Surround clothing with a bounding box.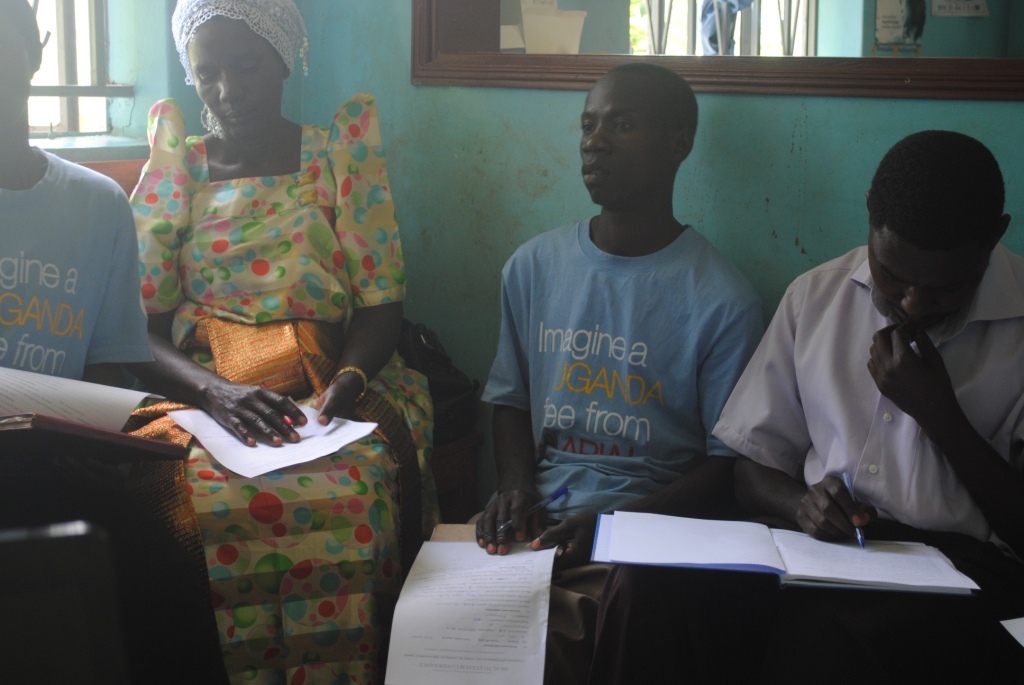
bbox(712, 245, 1023, 684).
